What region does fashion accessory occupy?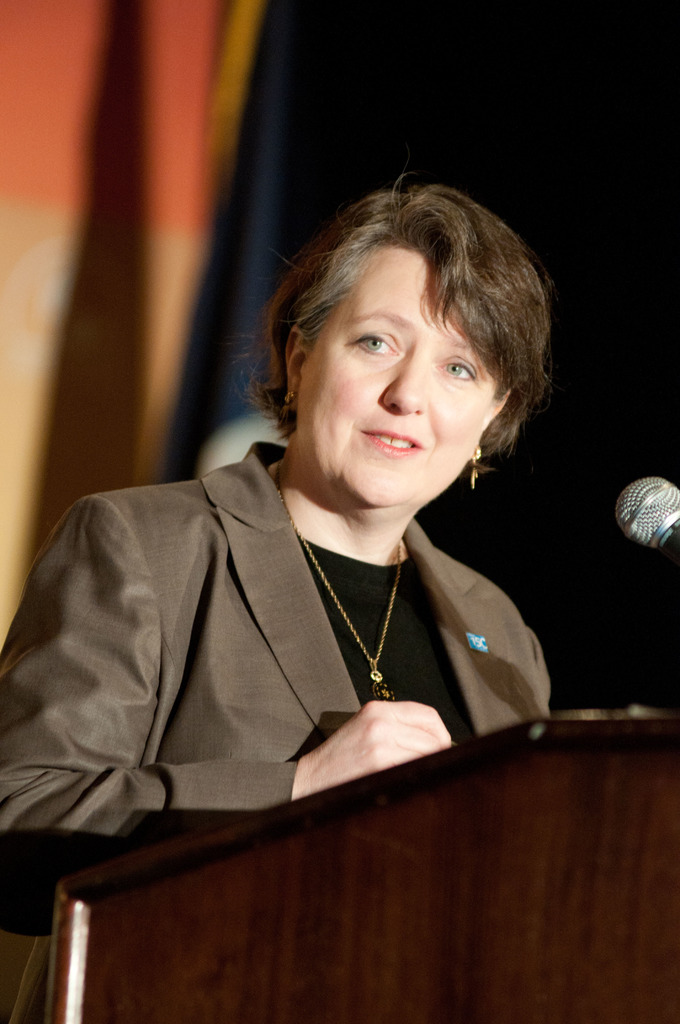
detection(263, 449, 405, 700).
